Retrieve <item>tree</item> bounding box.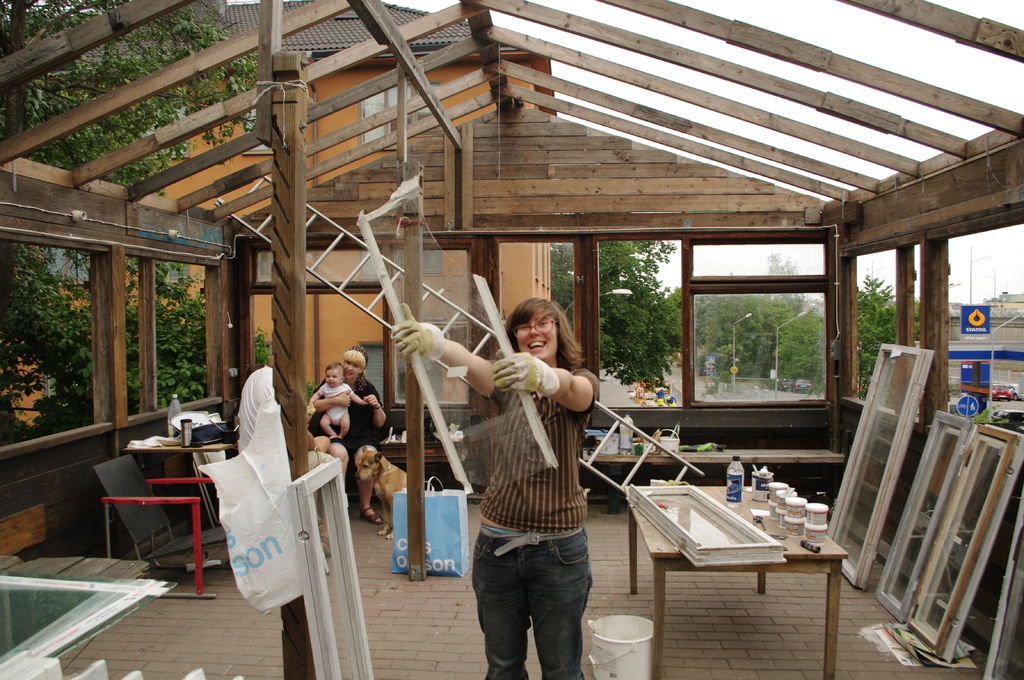
Bounding box: select_region(735, 287, 827, 389).
